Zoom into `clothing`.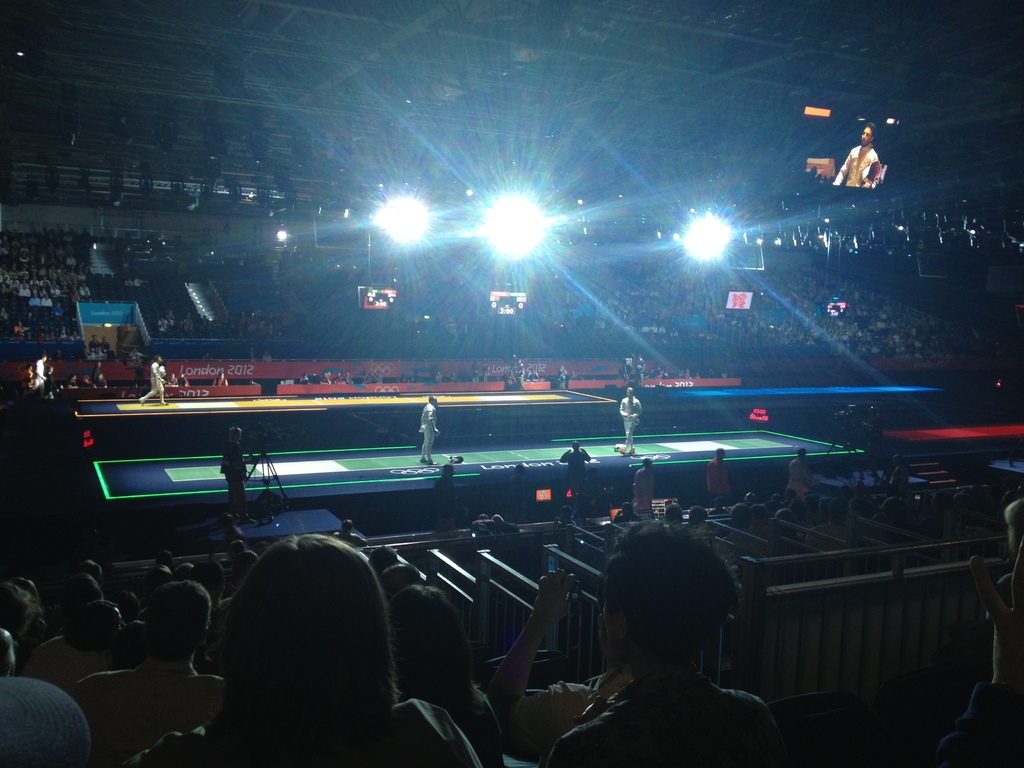
Zoom target: (418,401,436,456).
